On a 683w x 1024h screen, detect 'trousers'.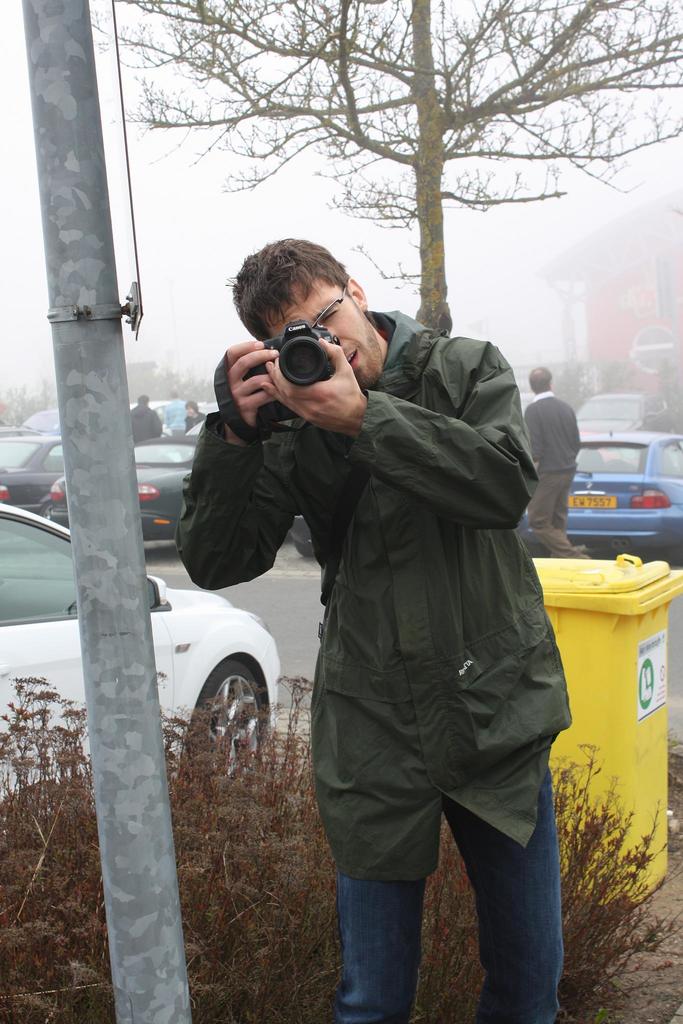
locate(334, 767, 563, 1023).
